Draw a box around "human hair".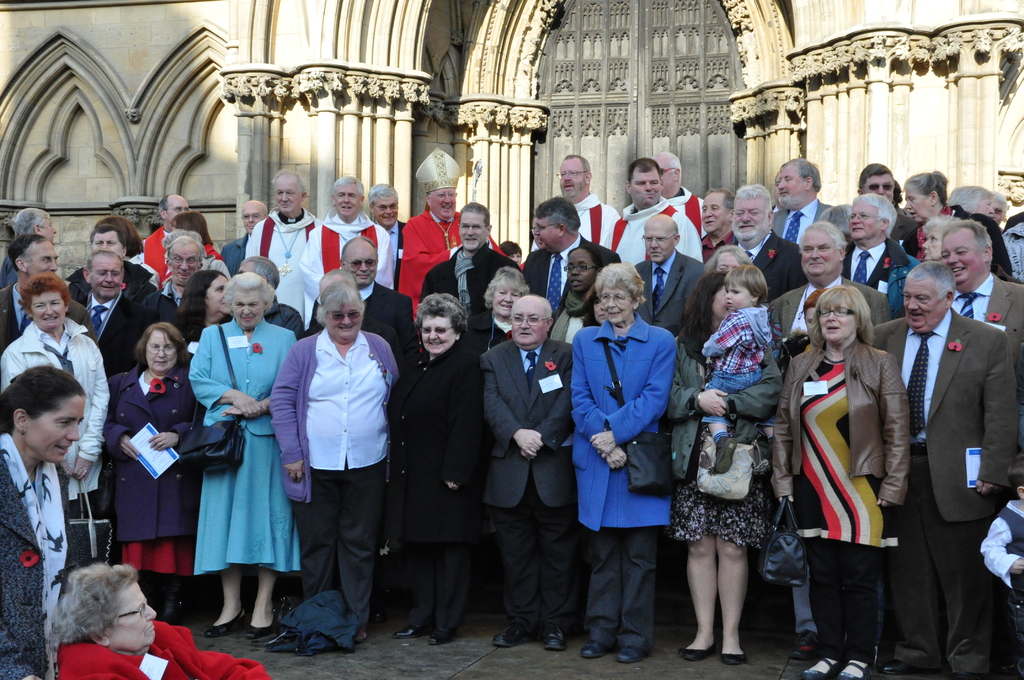
bbox=(705, 189, 735, 211).
